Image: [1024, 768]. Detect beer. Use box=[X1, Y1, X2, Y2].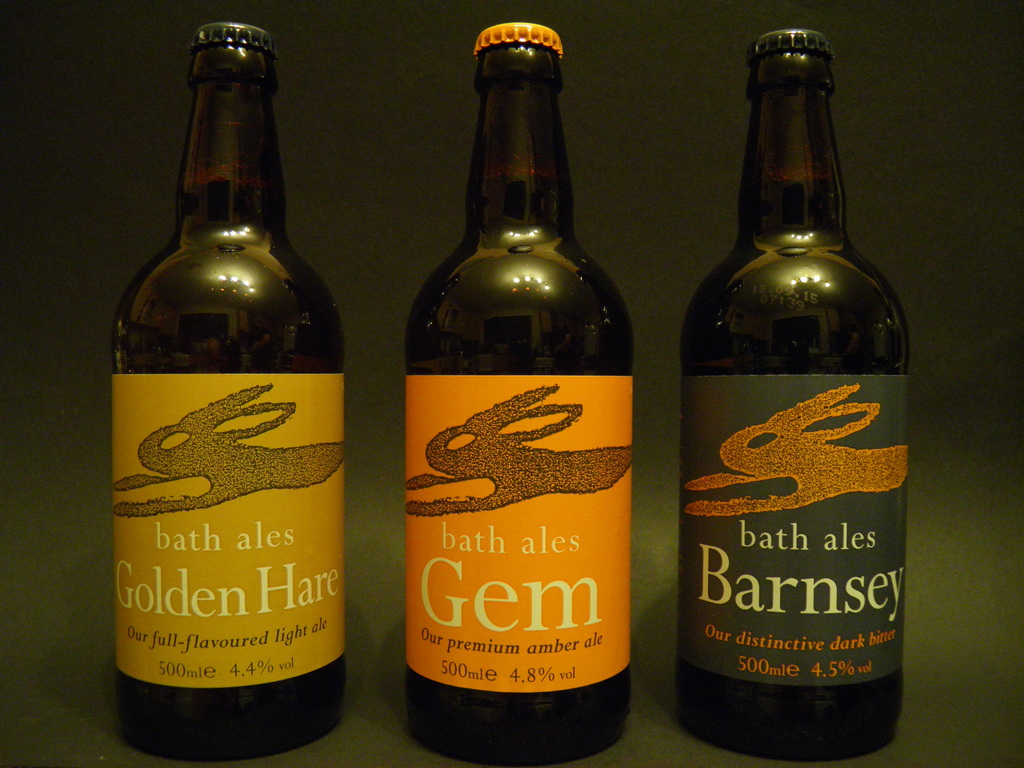
box=[108, 22, 344, 756].
